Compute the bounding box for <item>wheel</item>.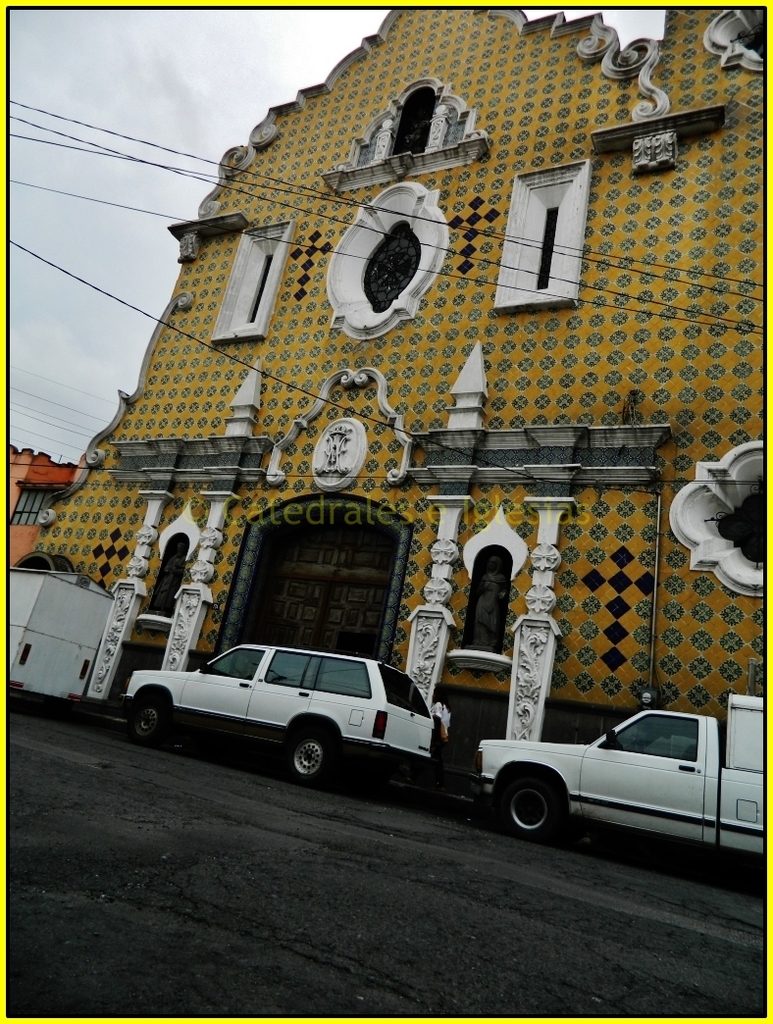
[x1=505, y1=764, x2=591, y2=839].
